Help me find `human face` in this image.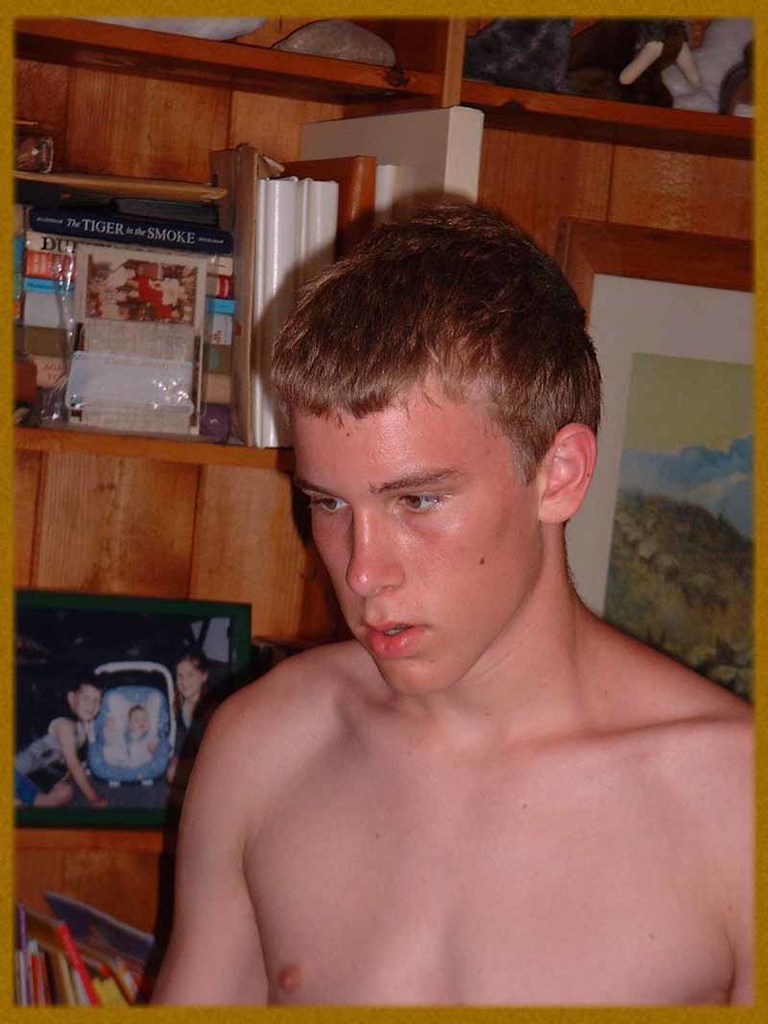
Found it: 126/703/157/735.
